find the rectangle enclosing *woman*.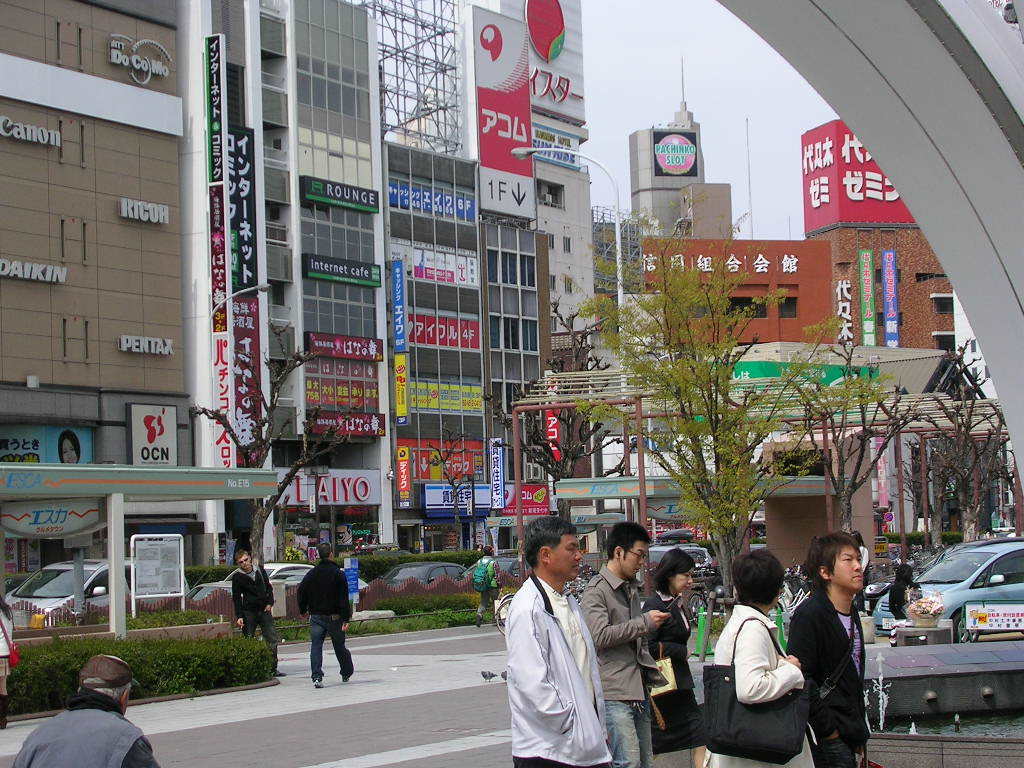
847:531:870:608.
